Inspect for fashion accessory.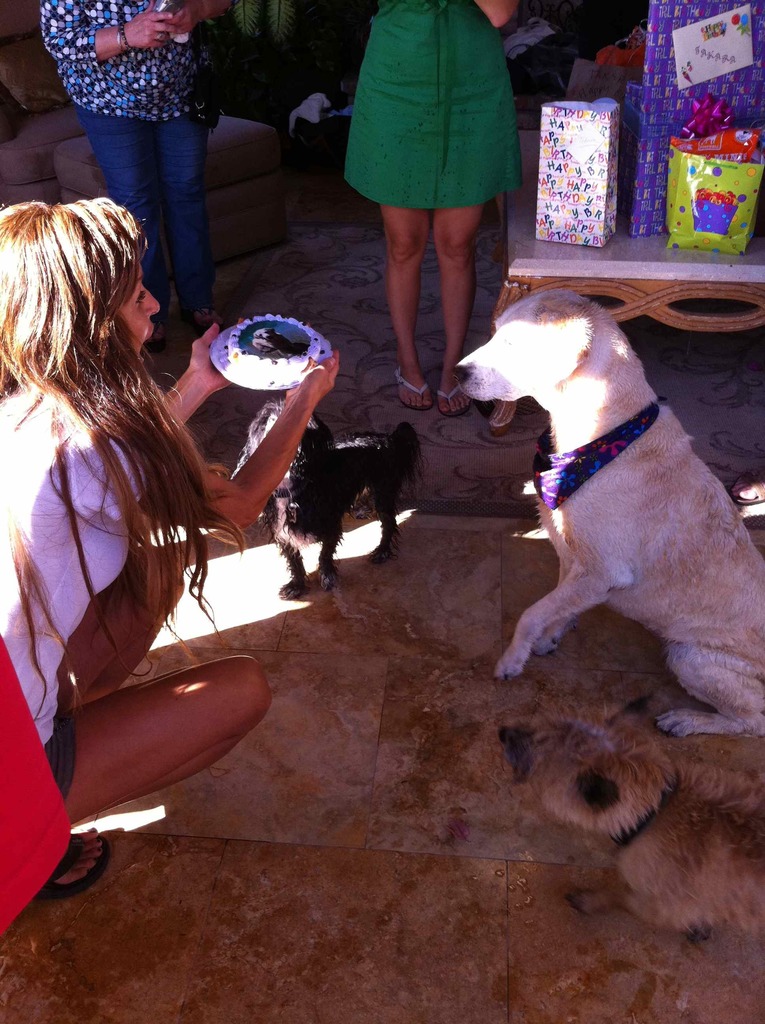
Inspection: bbox=[39, 829, 111, 897].
